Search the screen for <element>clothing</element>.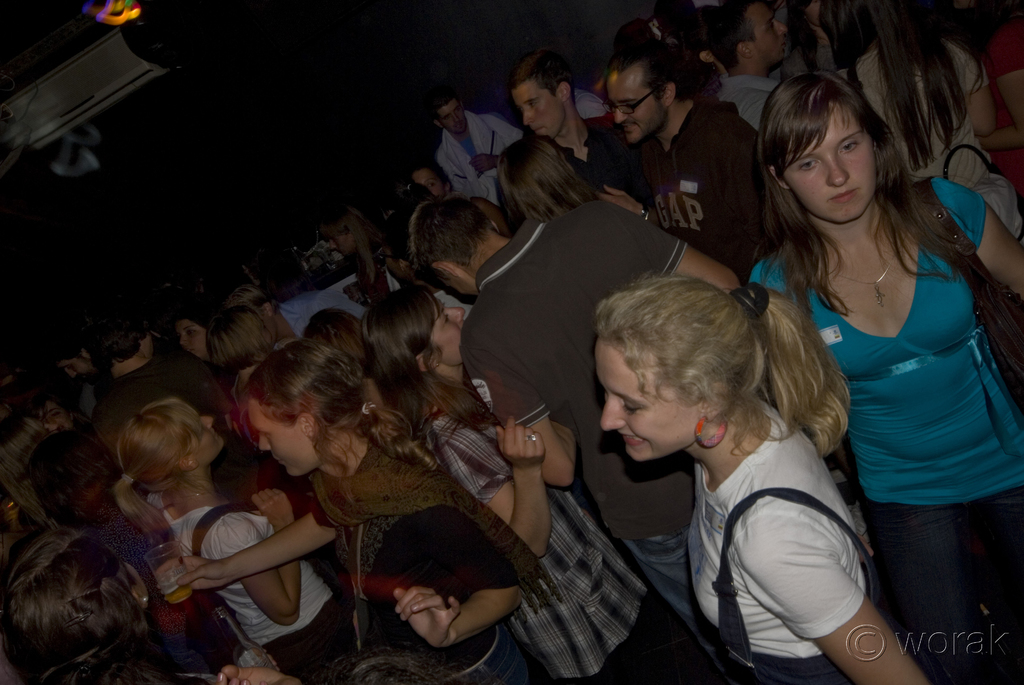
Found at BBox(552, 117, 652, 207).
